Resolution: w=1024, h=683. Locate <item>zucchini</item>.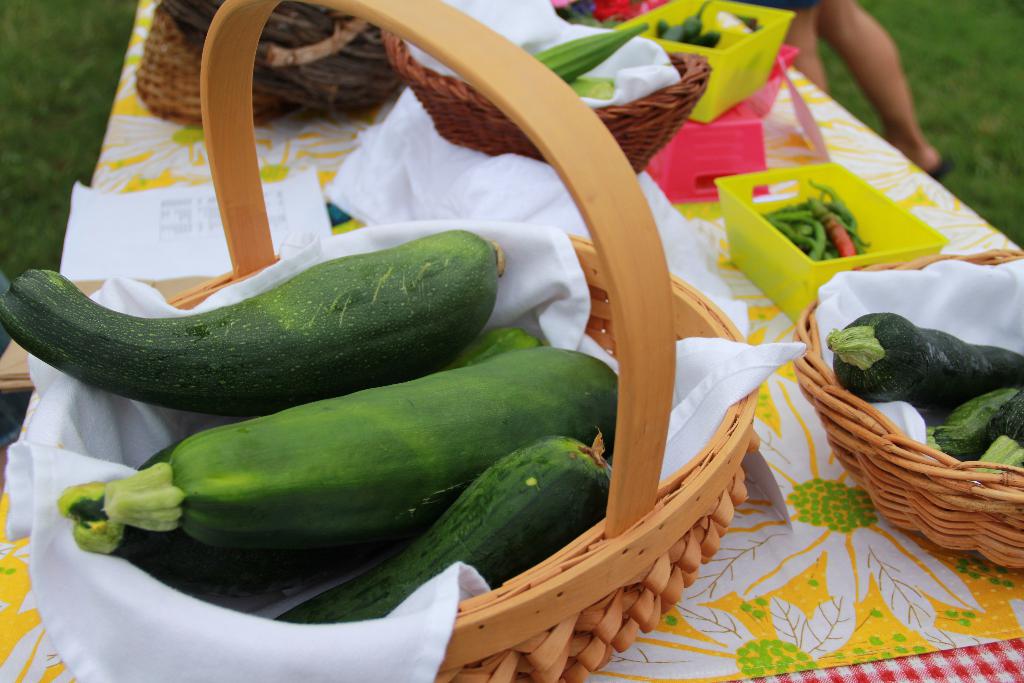
<region>282, 433, 618, 627</region>.
